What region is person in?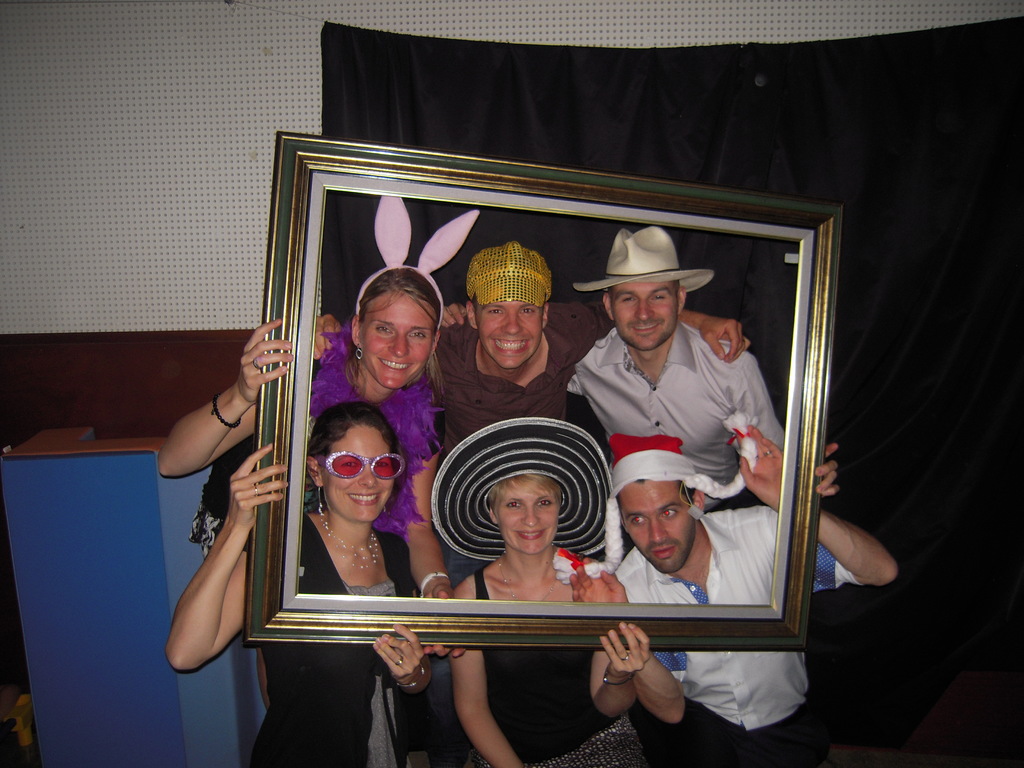
region(161, 401, 446, 767).
